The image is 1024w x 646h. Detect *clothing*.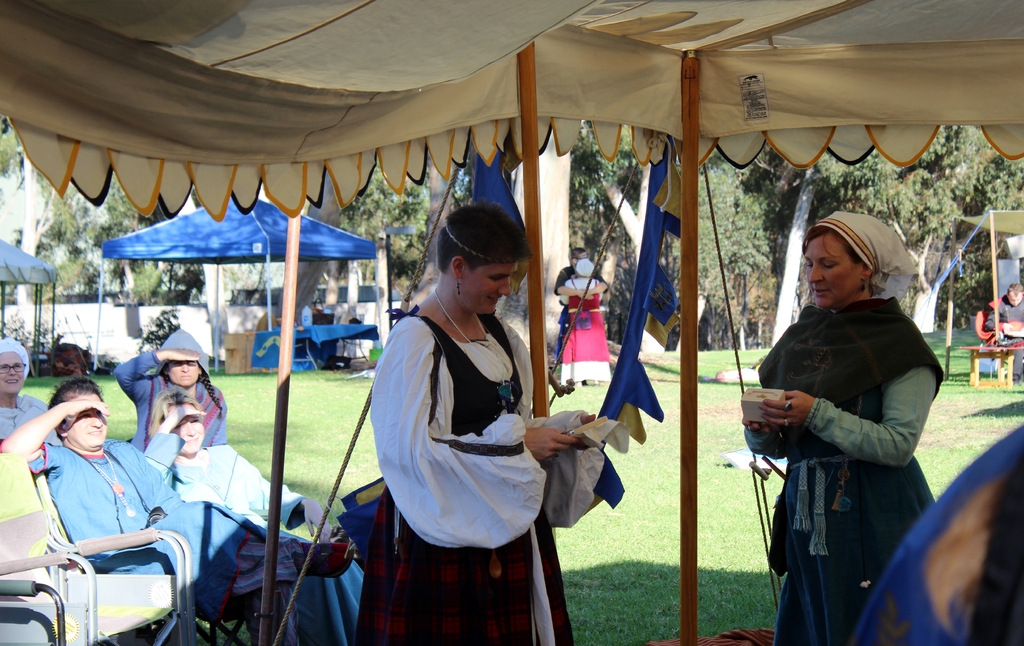
Detection: box(40, 438, 353, 645).
